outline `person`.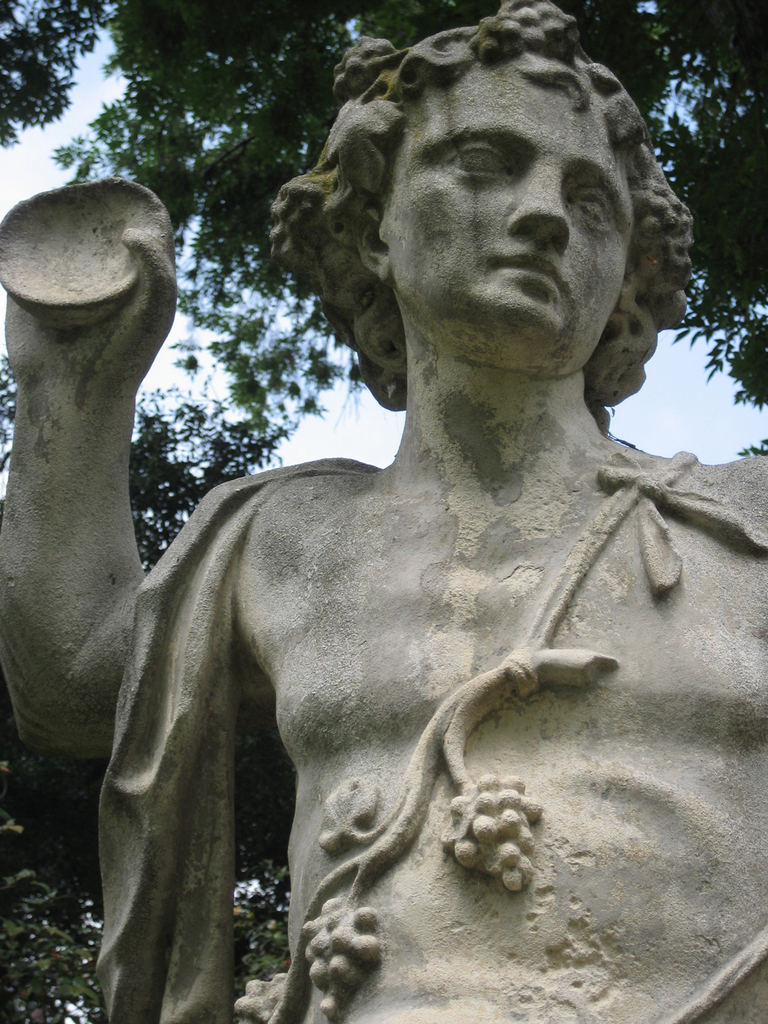
Outline: (63,76,727,1017).
